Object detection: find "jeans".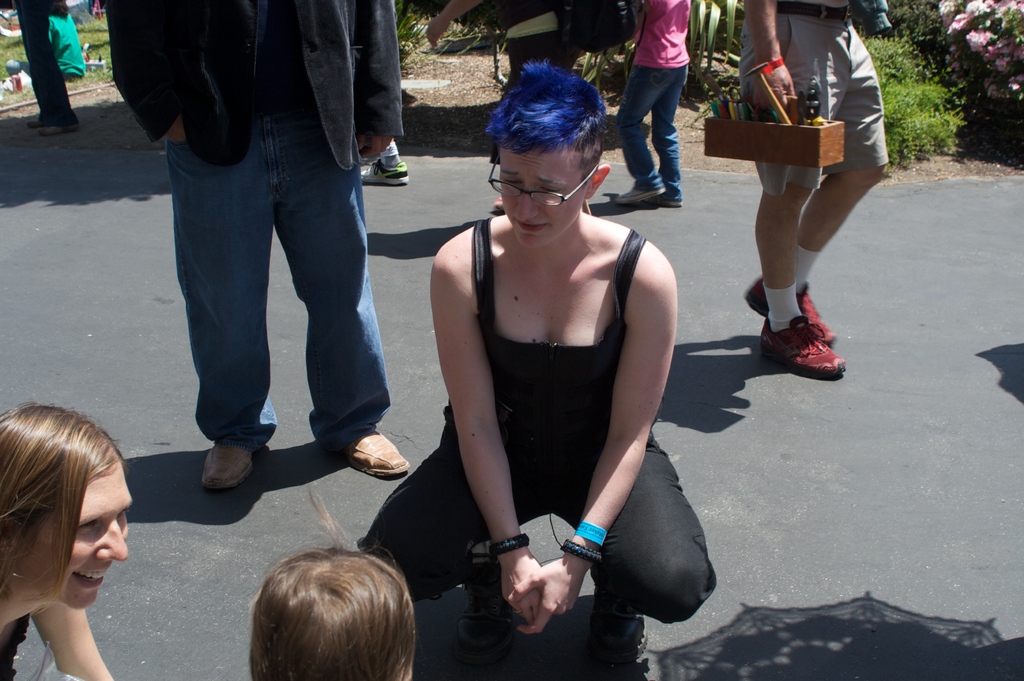
rect(626, 60, 691, 194).
